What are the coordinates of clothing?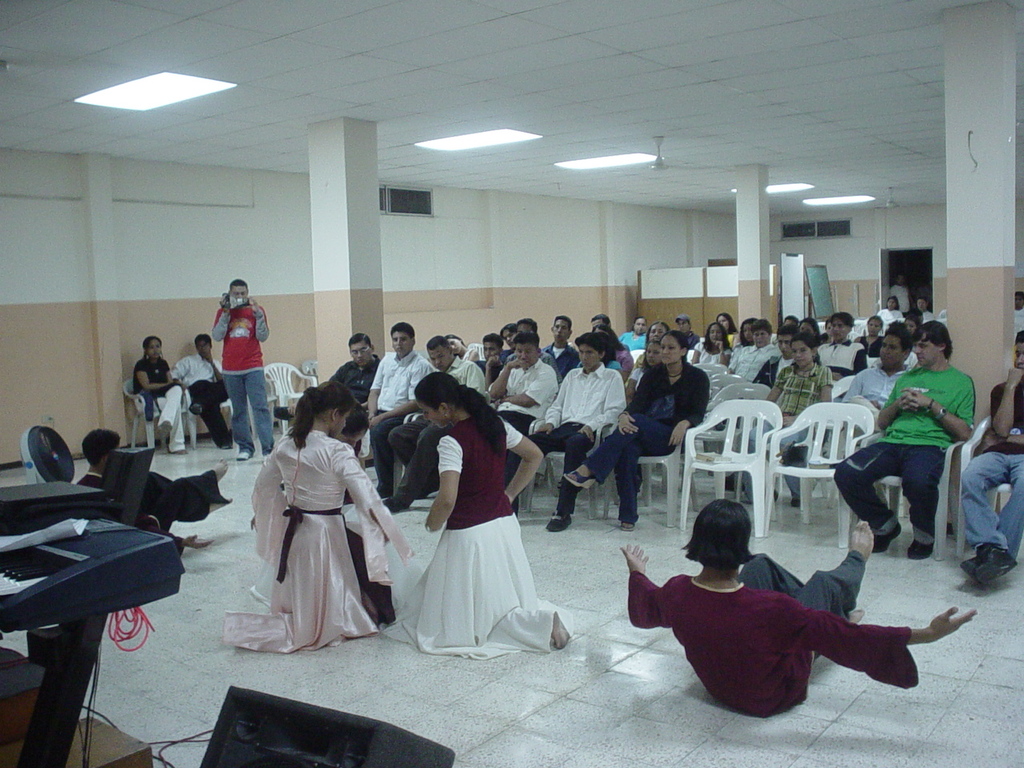
(766,364,826,496).
